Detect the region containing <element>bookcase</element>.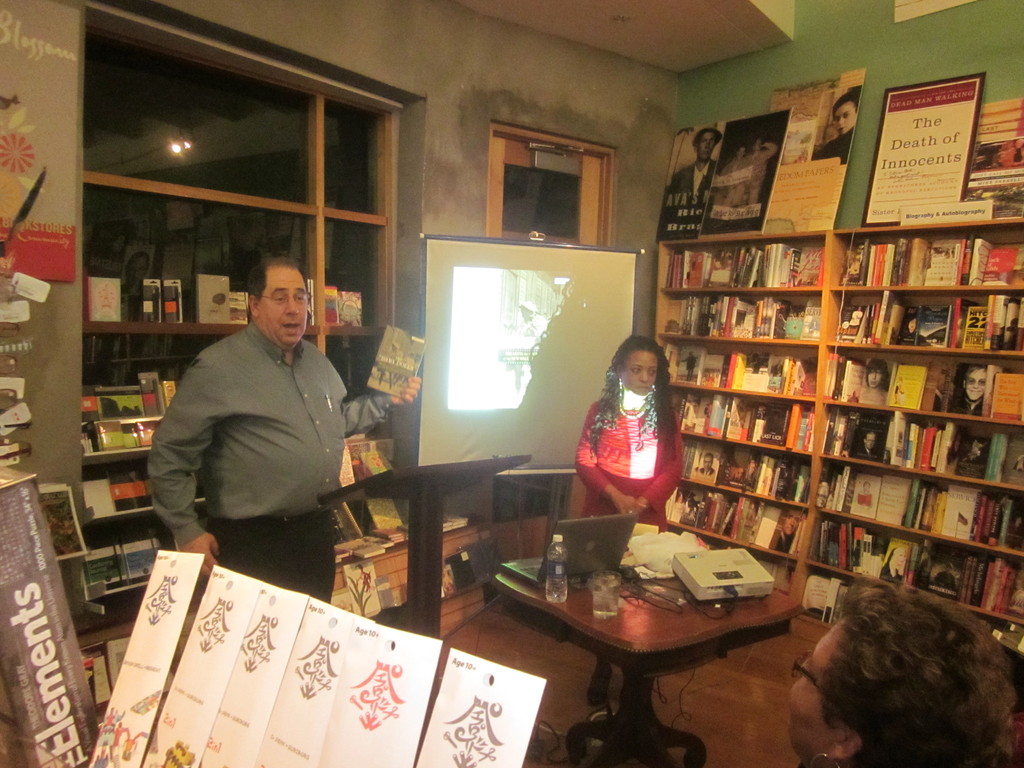
<box>655,201,1011,637</box>.
